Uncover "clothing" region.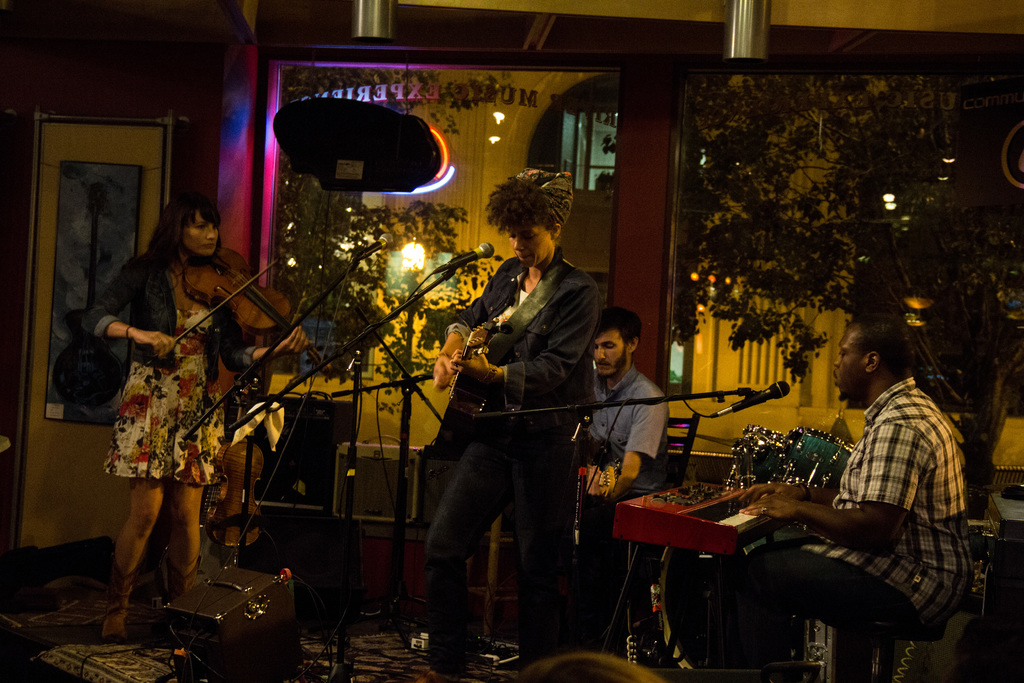
Uncovered: 441:245:601:460.
